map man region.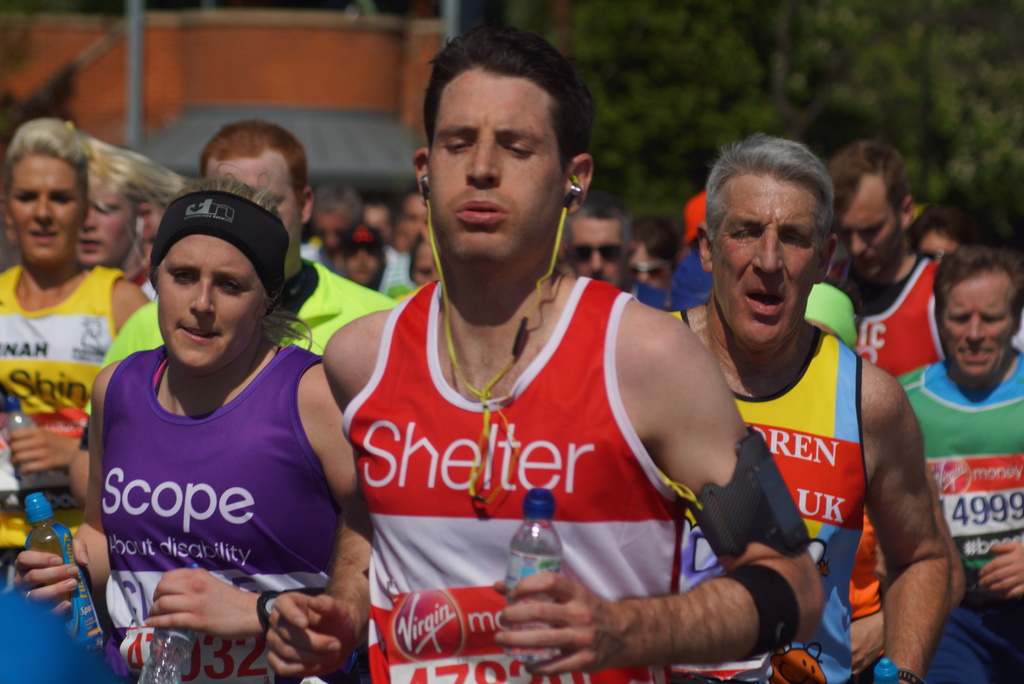
Mapped to bbox=(886, 242, 1023, 683).
